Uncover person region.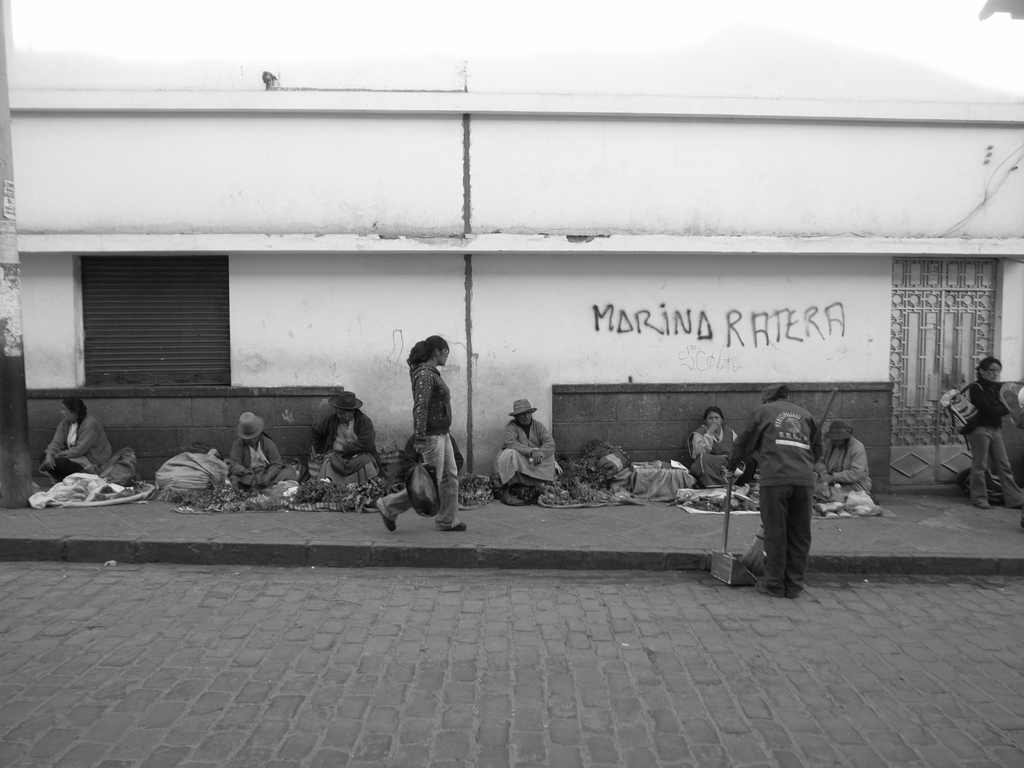
Uncovered: {"x1": 370, "y1": 333, "x2": 467, "y2": 532}.
